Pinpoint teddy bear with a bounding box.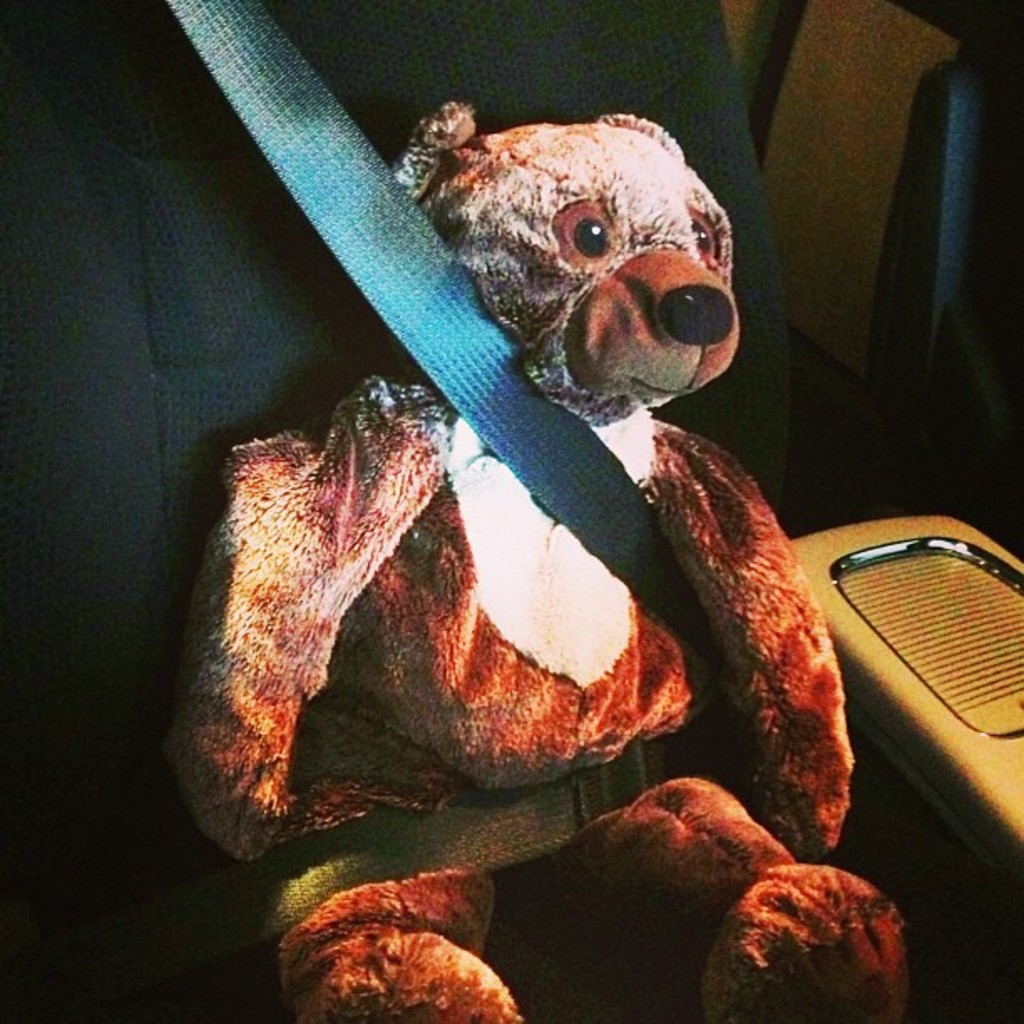
[156, 97, 917, 1022].
